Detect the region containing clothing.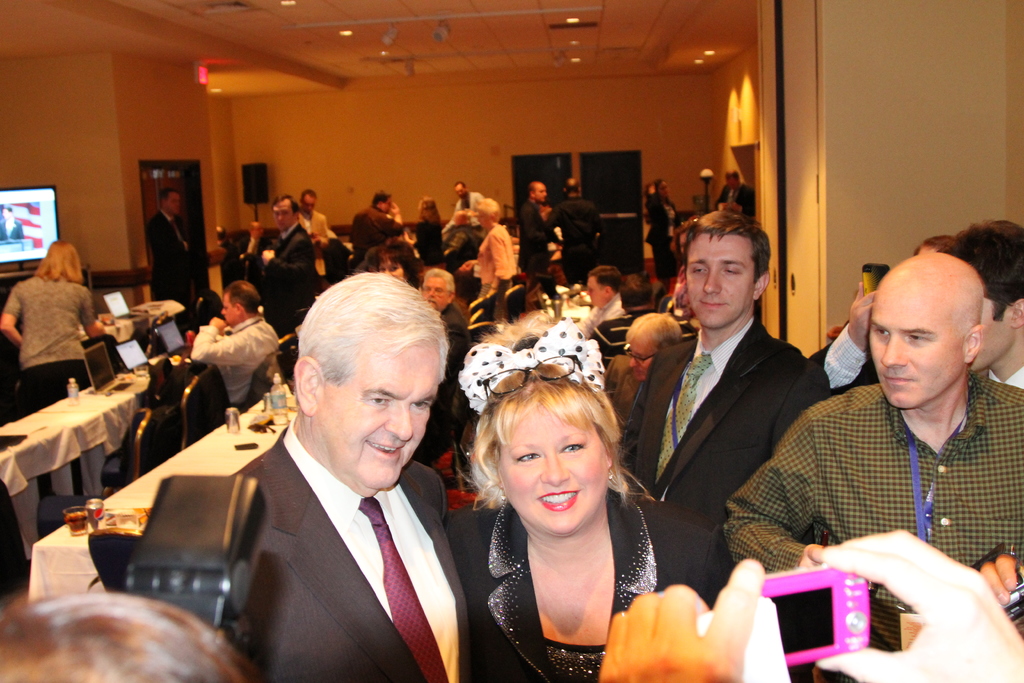
locate(453, 498, 692, 682).
